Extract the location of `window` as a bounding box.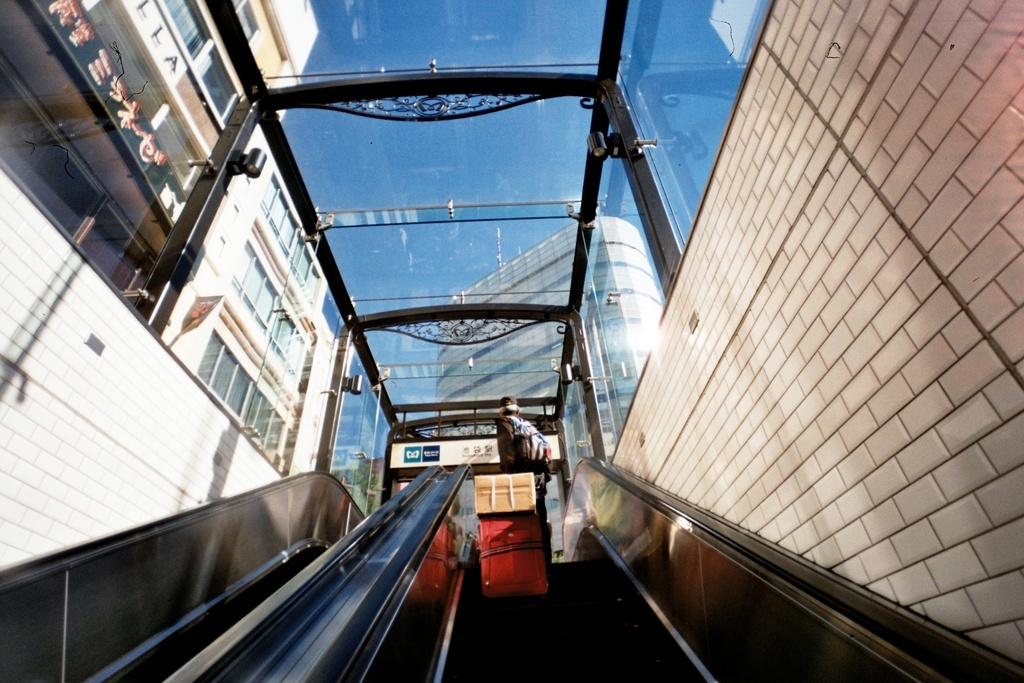
<bbox>228, 241, 277, 334</bbox>.
